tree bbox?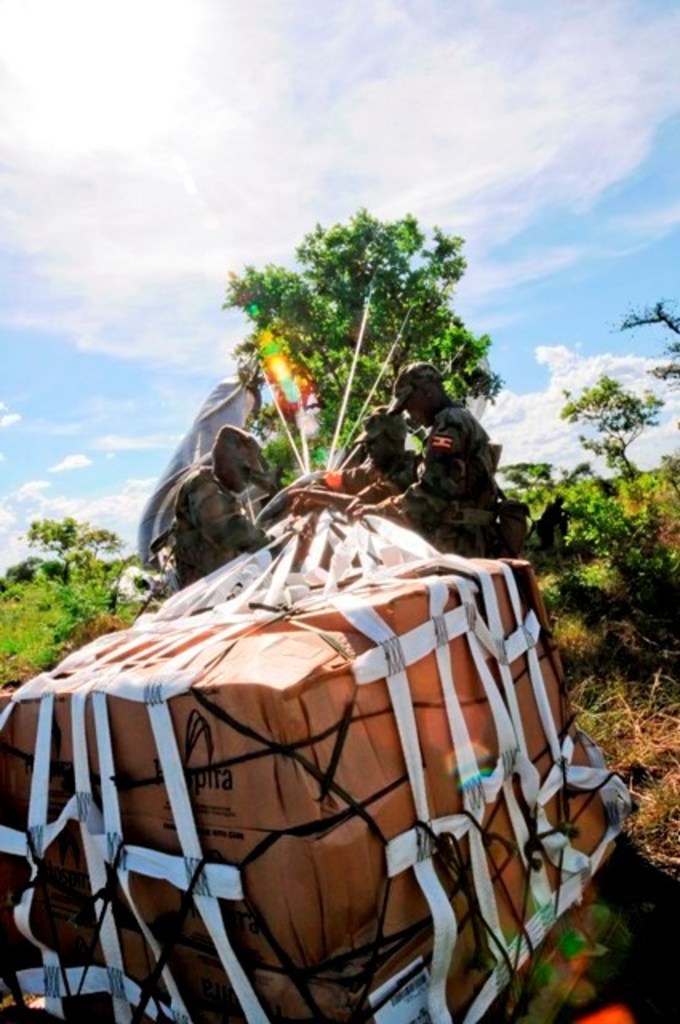
detection(565, 342, 664, 485)
